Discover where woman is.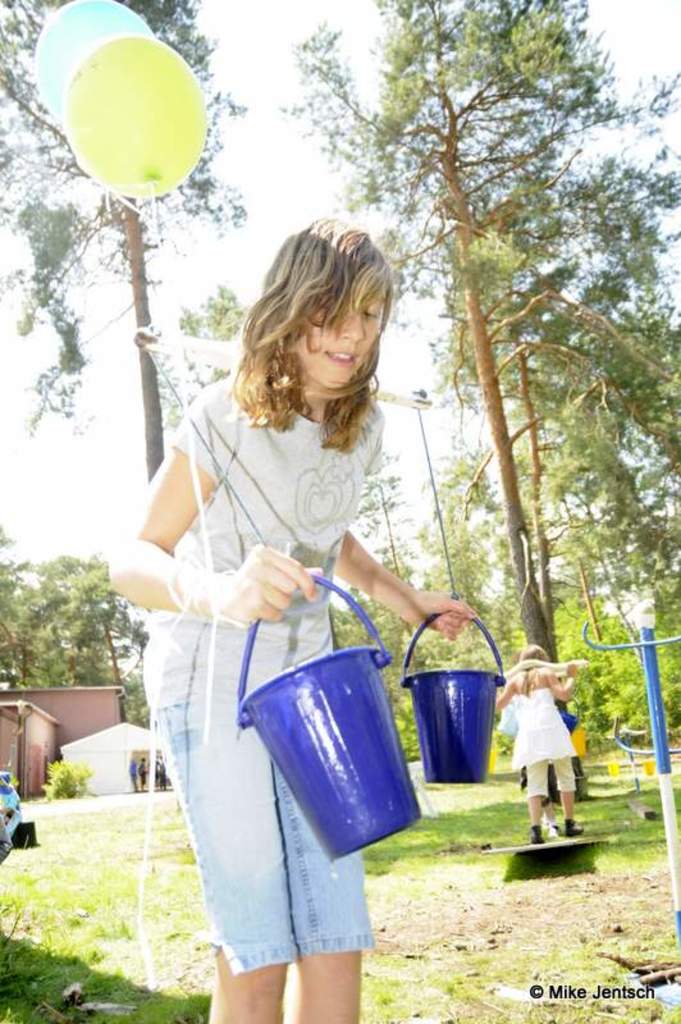
Discovered at [104,211,460,1012].
